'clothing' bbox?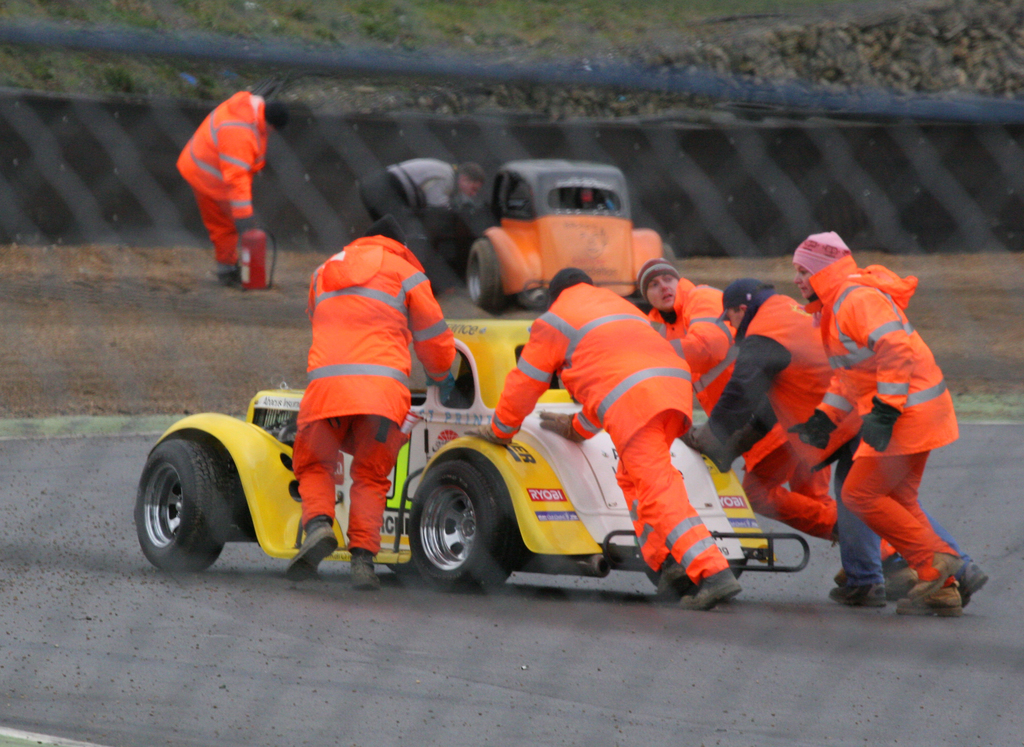
(169, 75, 280, 283)
